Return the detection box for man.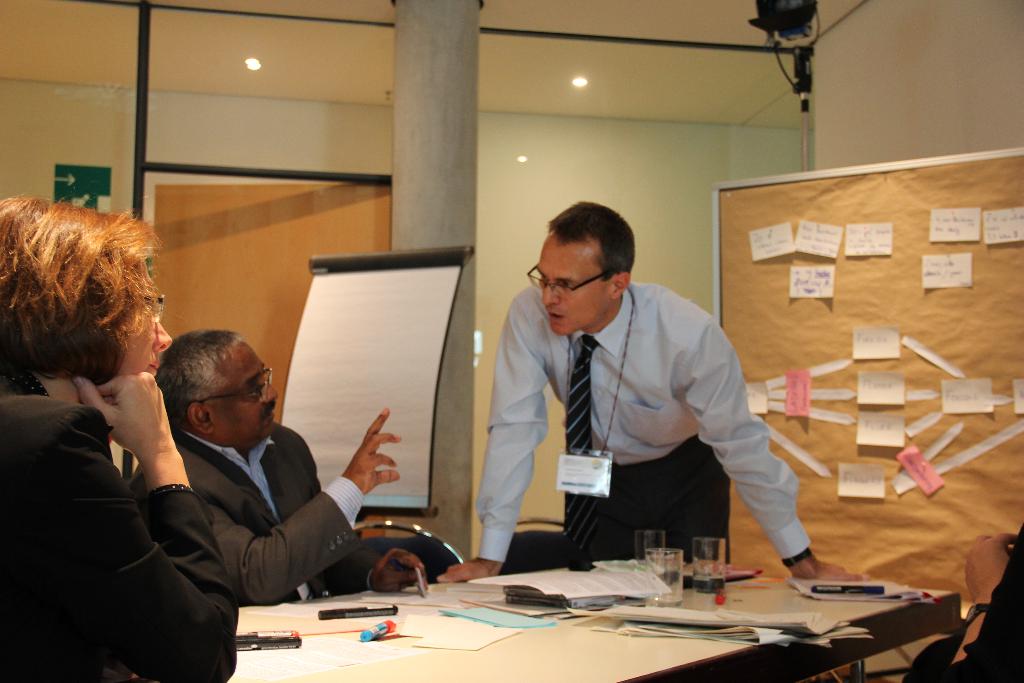
{"left": 134, "top": 325, "right": 429, "bottom": 602}.
